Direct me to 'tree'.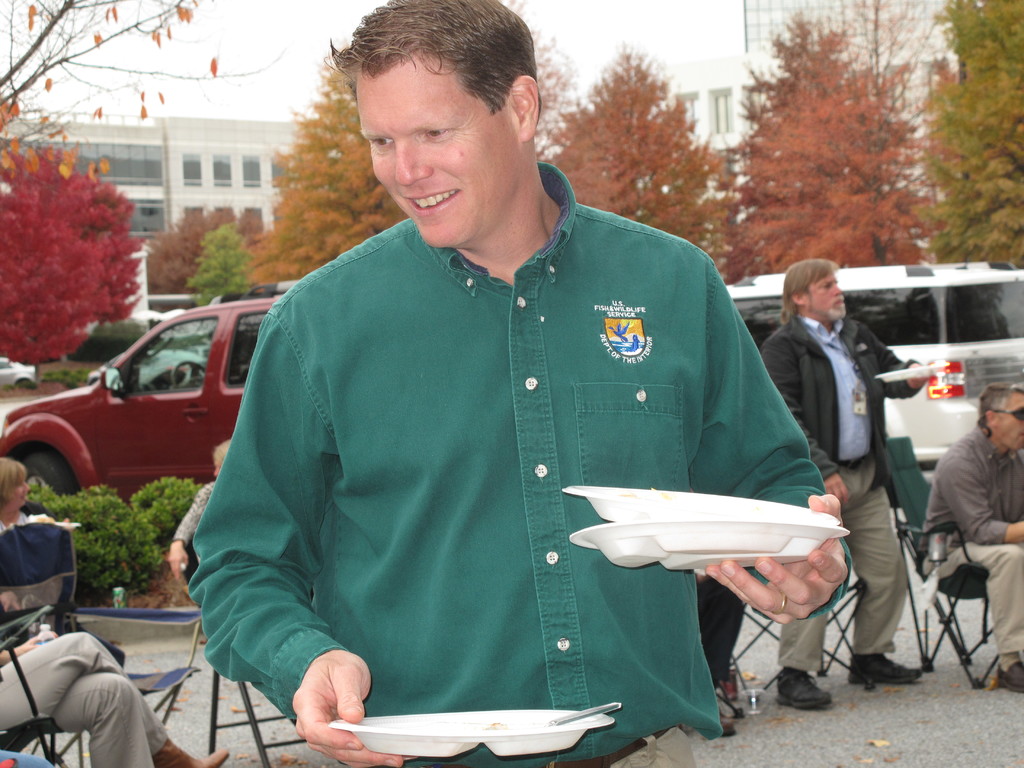
Direction: box=[535, 16, 760, 285].
